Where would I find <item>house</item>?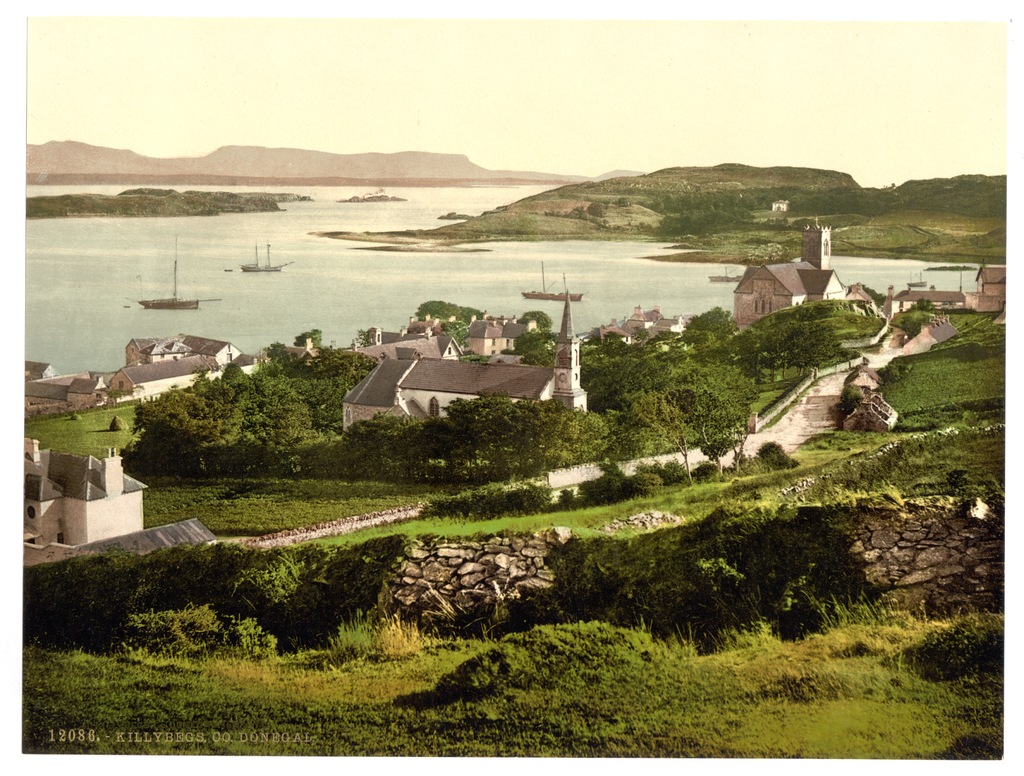
At [883, 289, 967, 317].
